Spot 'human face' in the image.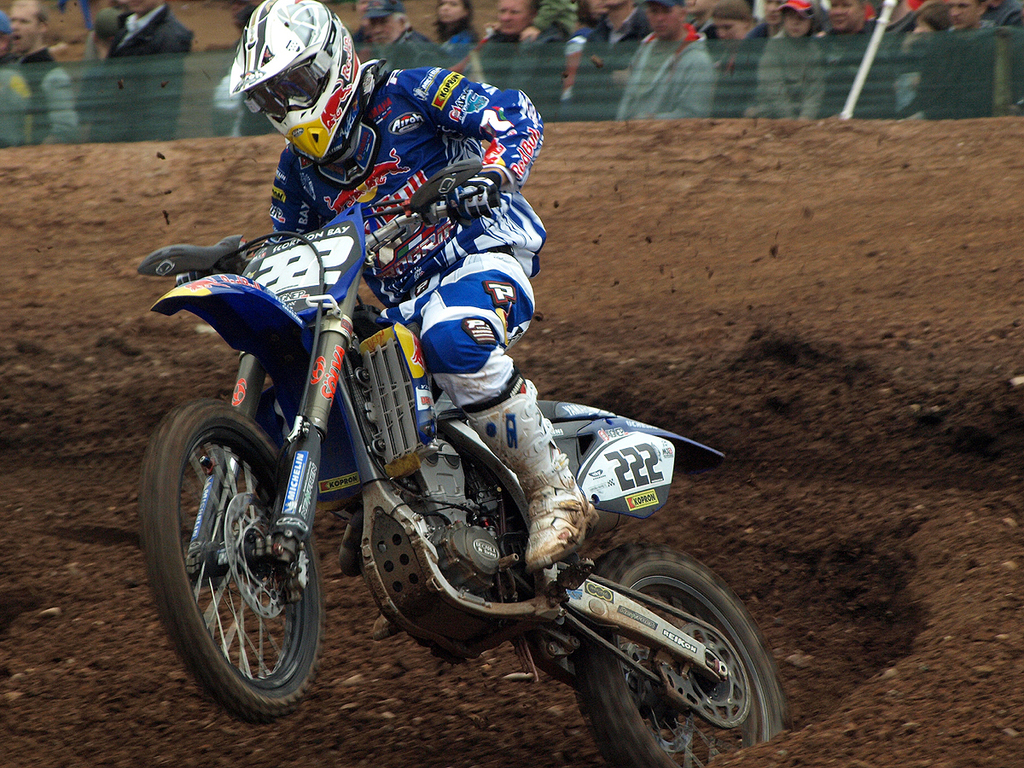
'human face' found at locate(0, 0, 1023, 71).
